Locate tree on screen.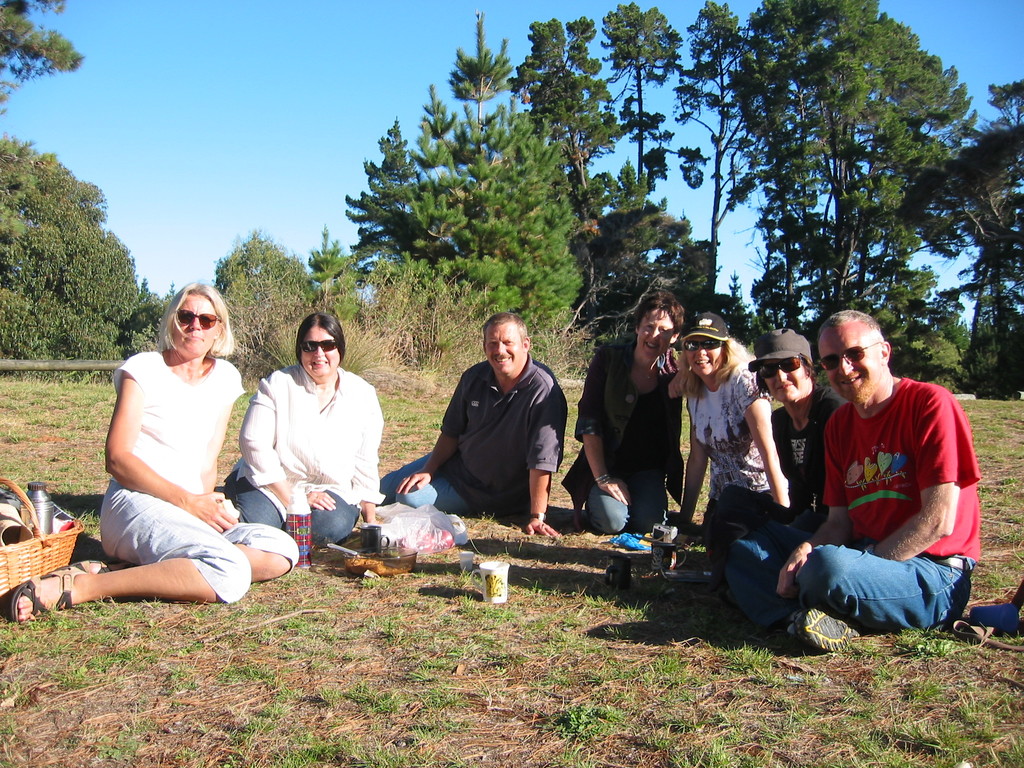
On screen at (x1=10, y1=131, x2=129, y2=364).
